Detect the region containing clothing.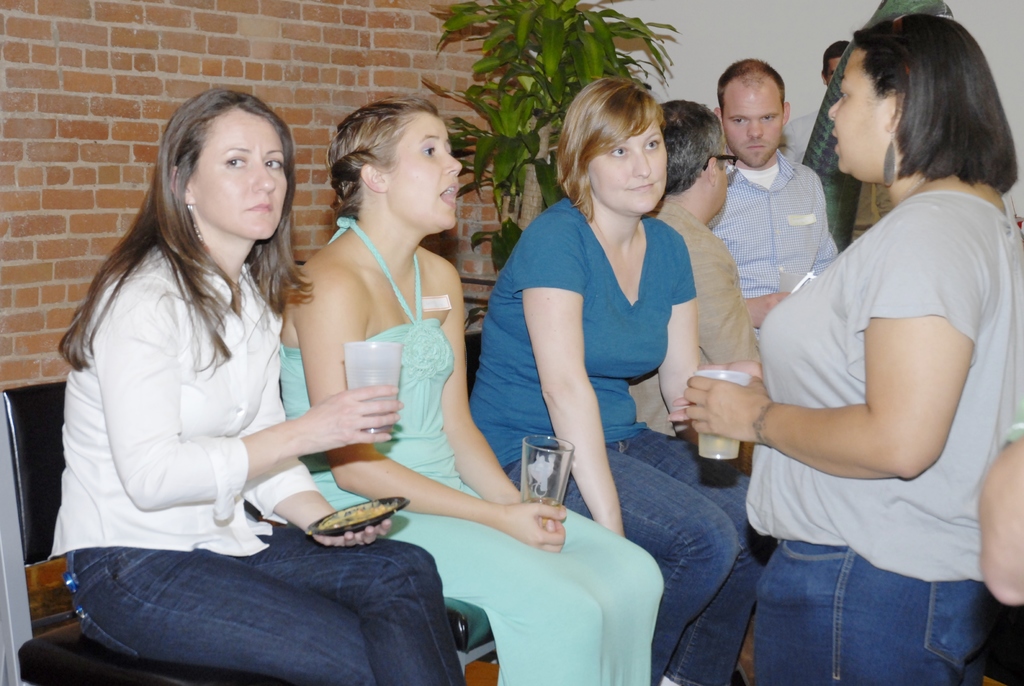
(left=45, top=243, right=467, bottom=685).
